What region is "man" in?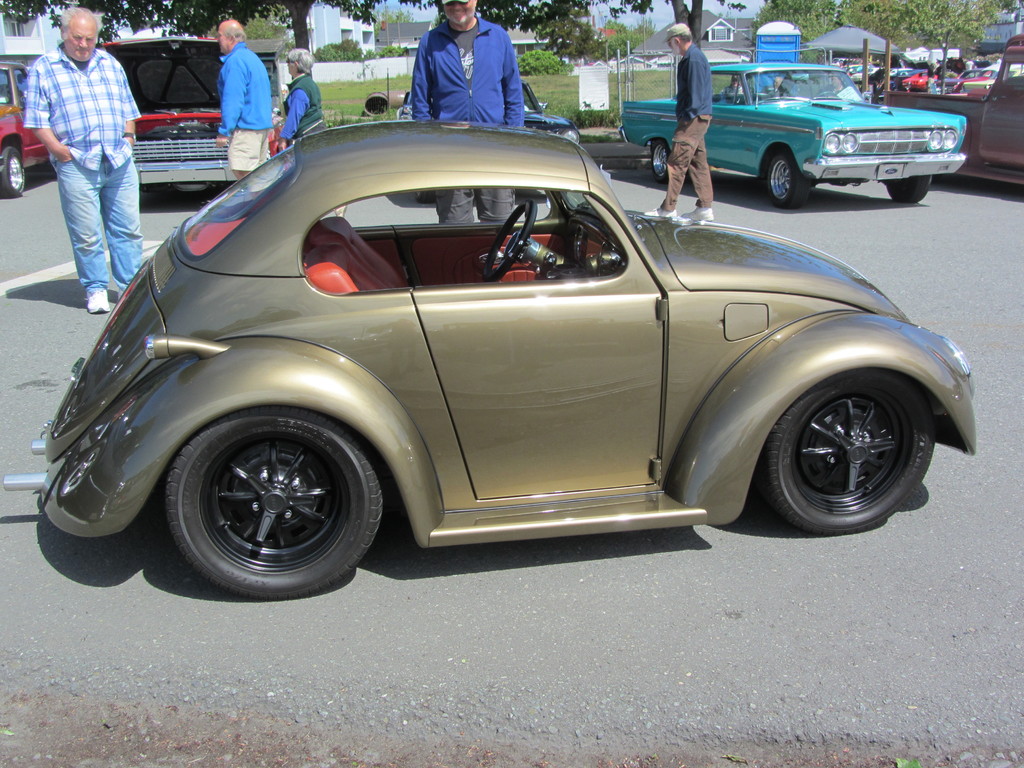
214 17 275 182.
